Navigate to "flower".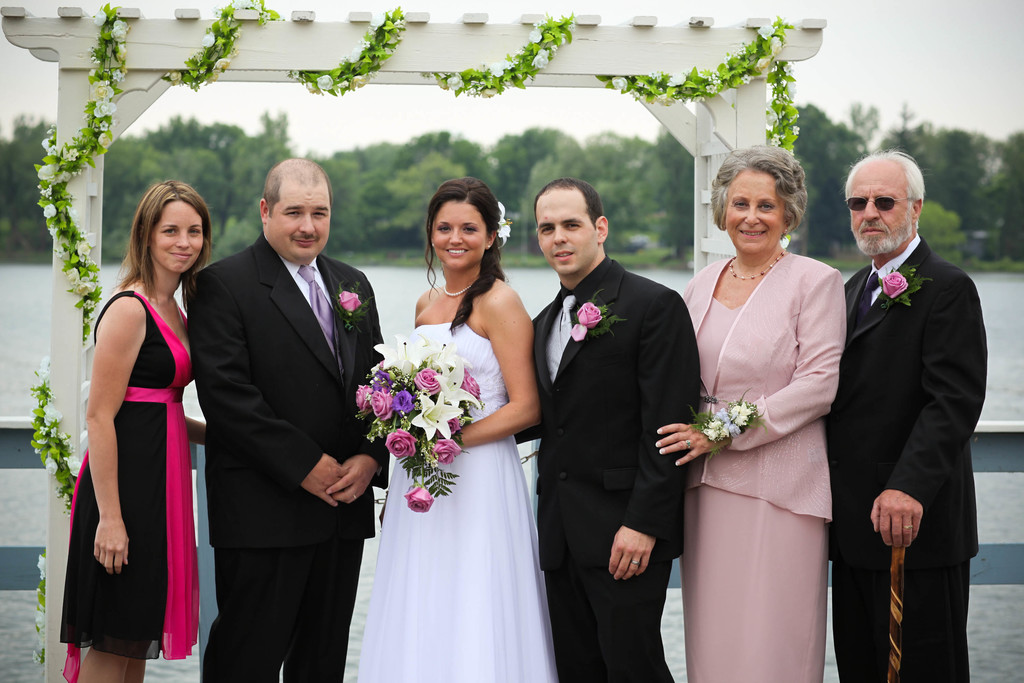
Navigation target: x1=354 y1=74 x2=368 y2=88.
